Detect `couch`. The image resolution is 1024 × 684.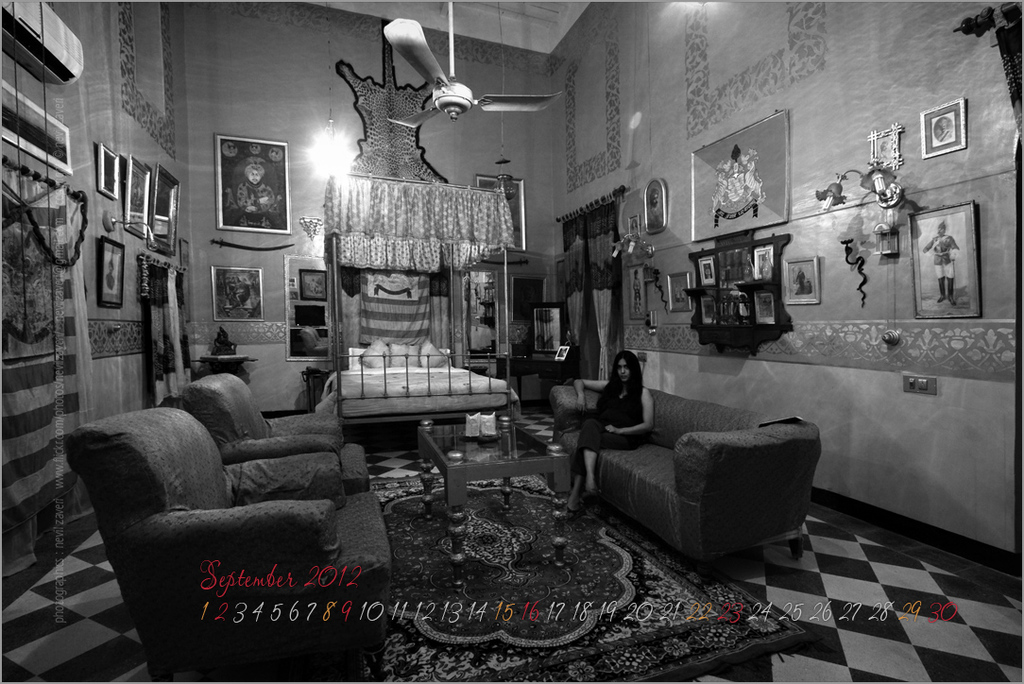
[553,385,825,566].
